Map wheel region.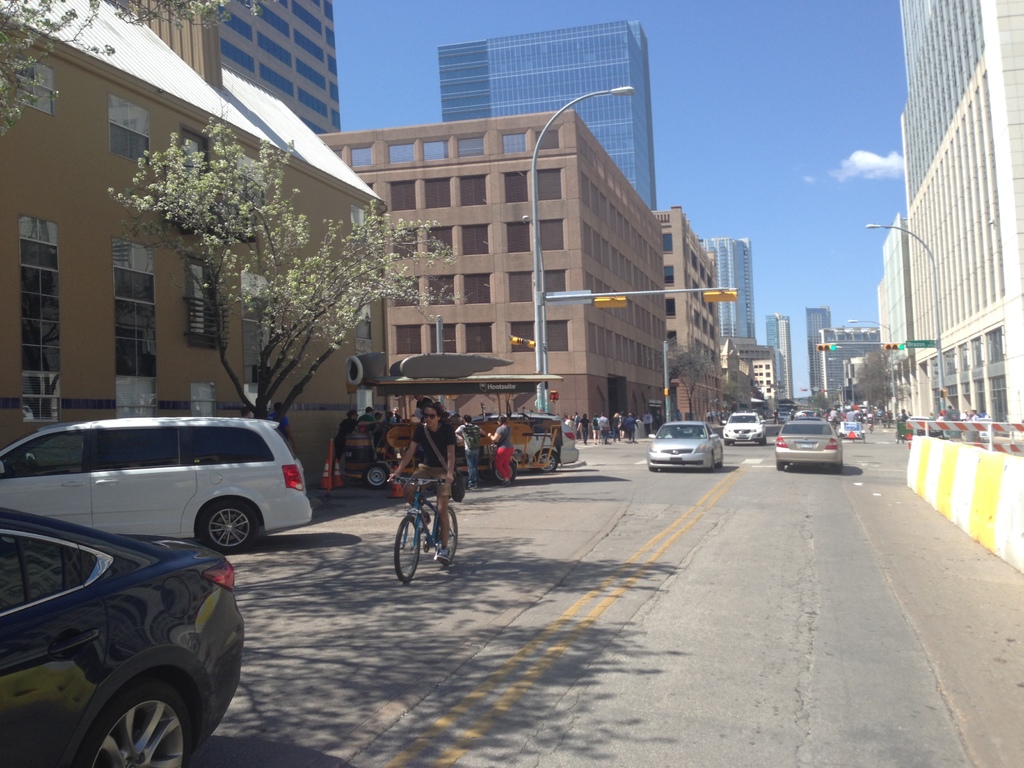
Mapped to box(493, 455, 518, 487).
